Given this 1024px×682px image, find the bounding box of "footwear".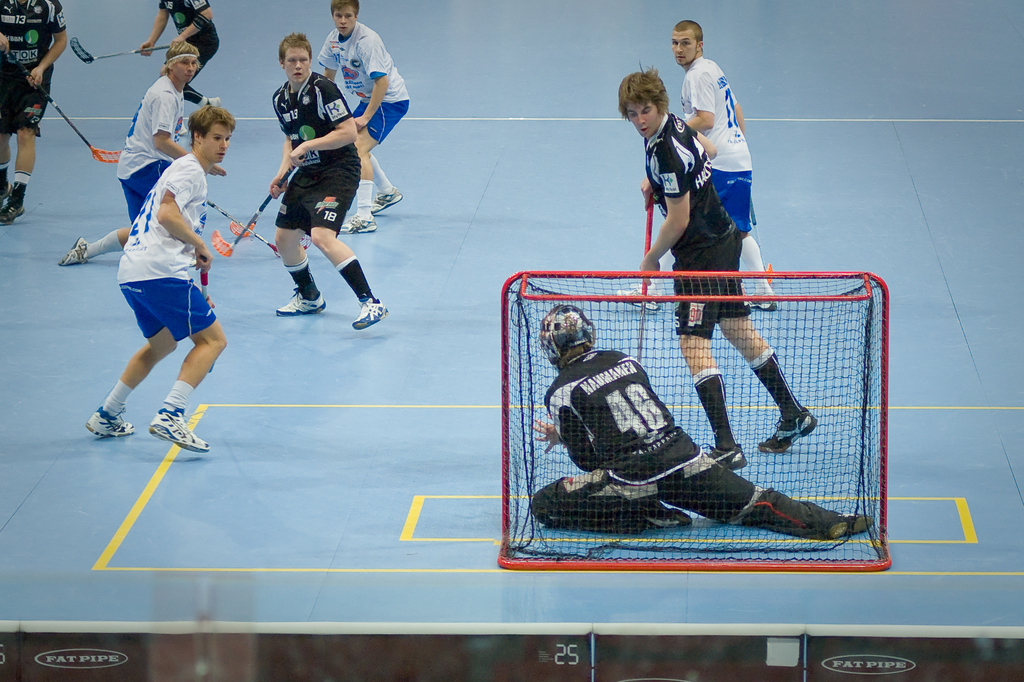
614,282,670,313.
